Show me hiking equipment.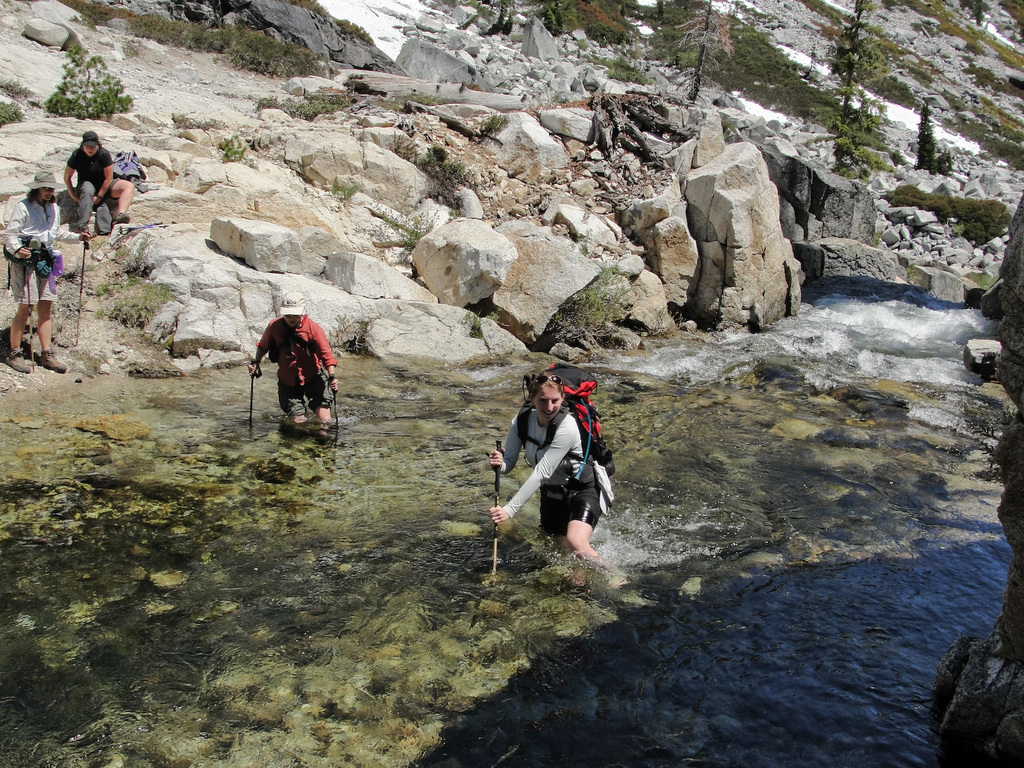
hiking equipment is here: 248/361/257/429.
